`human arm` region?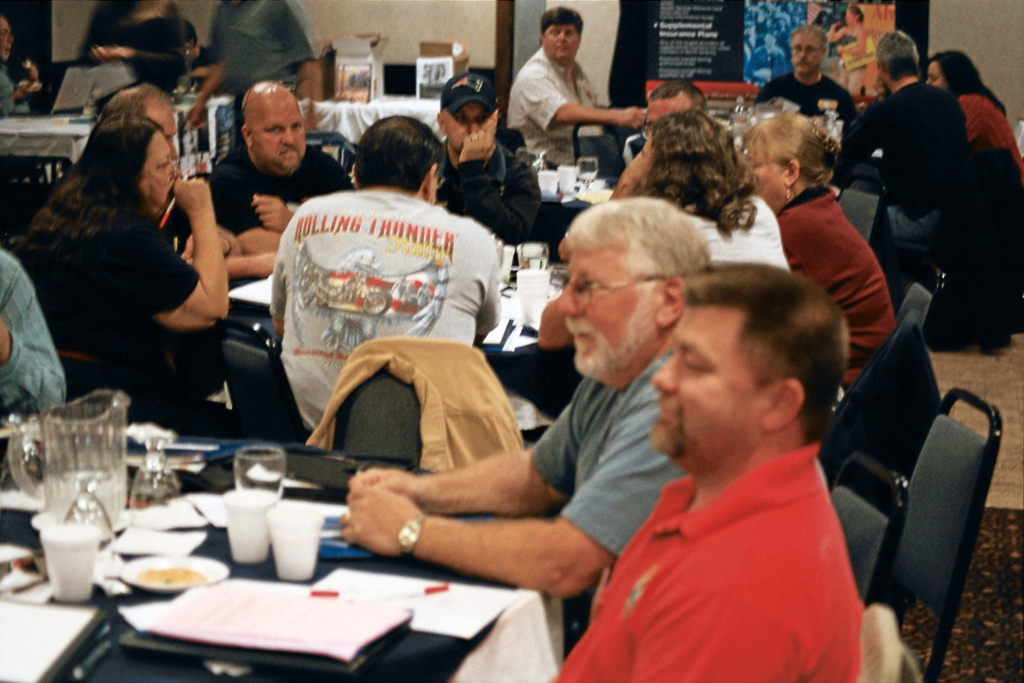
(left=826, top=23, right=849, bottom=42)
